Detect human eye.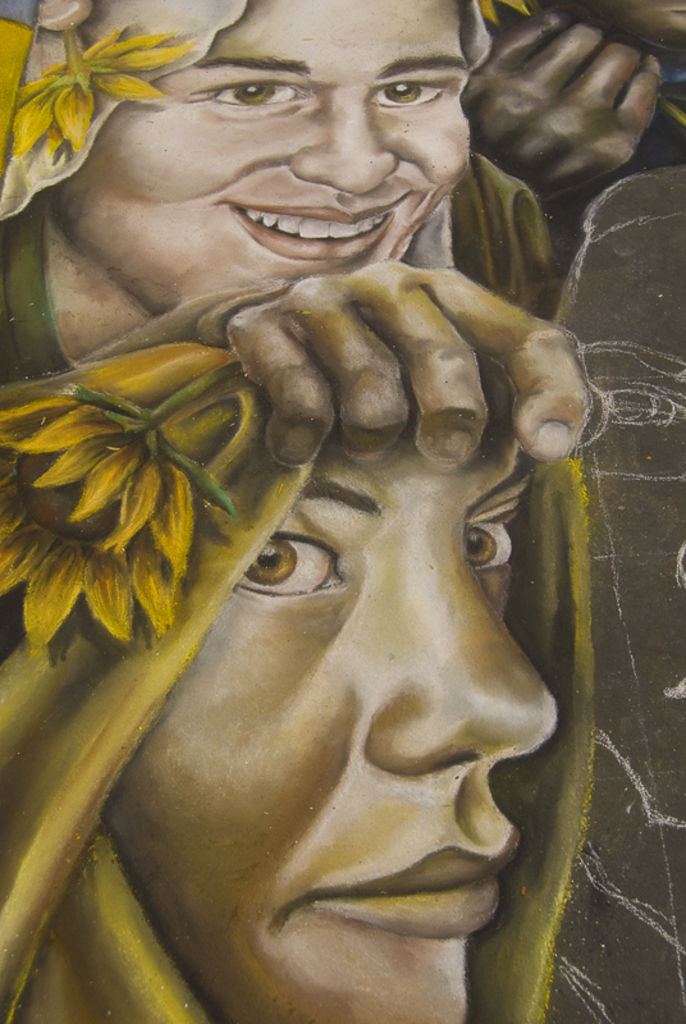
Detected at (left=180, top=61, right=319, bottom=122).
